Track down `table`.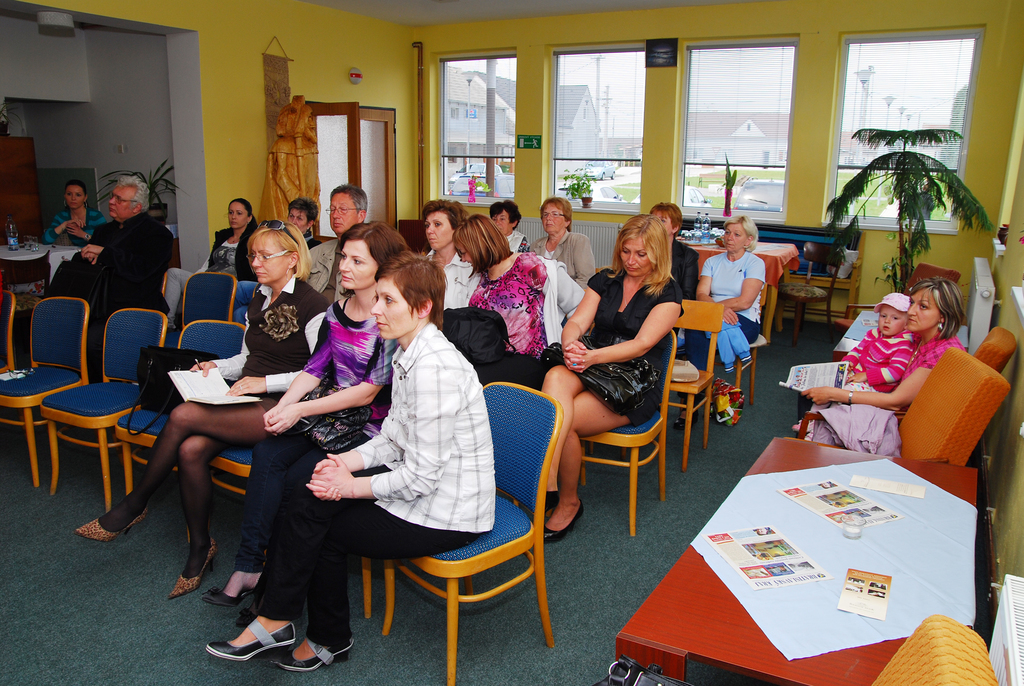
Tracked to rect(0, 240, 81, 297).
